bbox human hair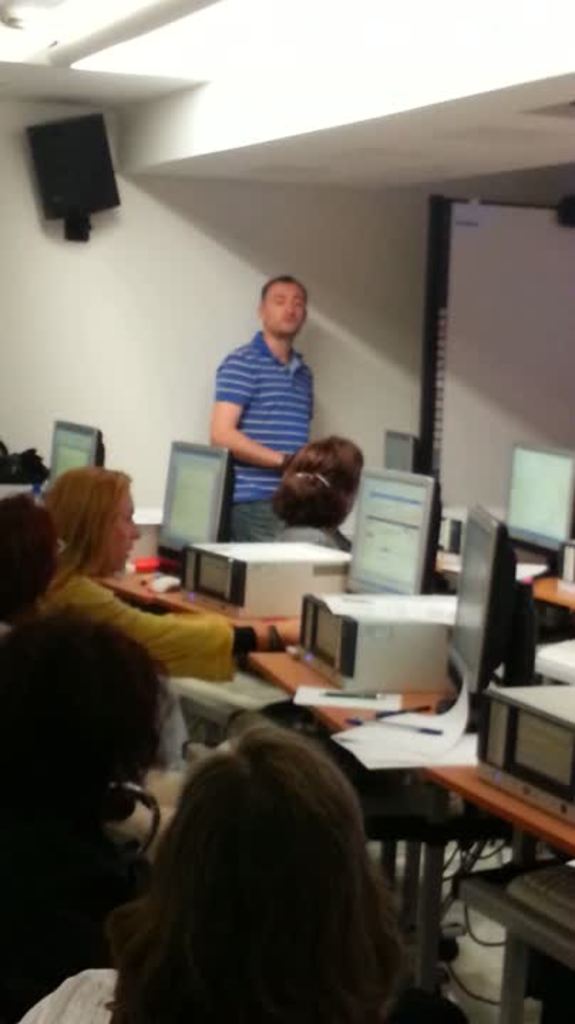
[0, 486, 60, 614]
